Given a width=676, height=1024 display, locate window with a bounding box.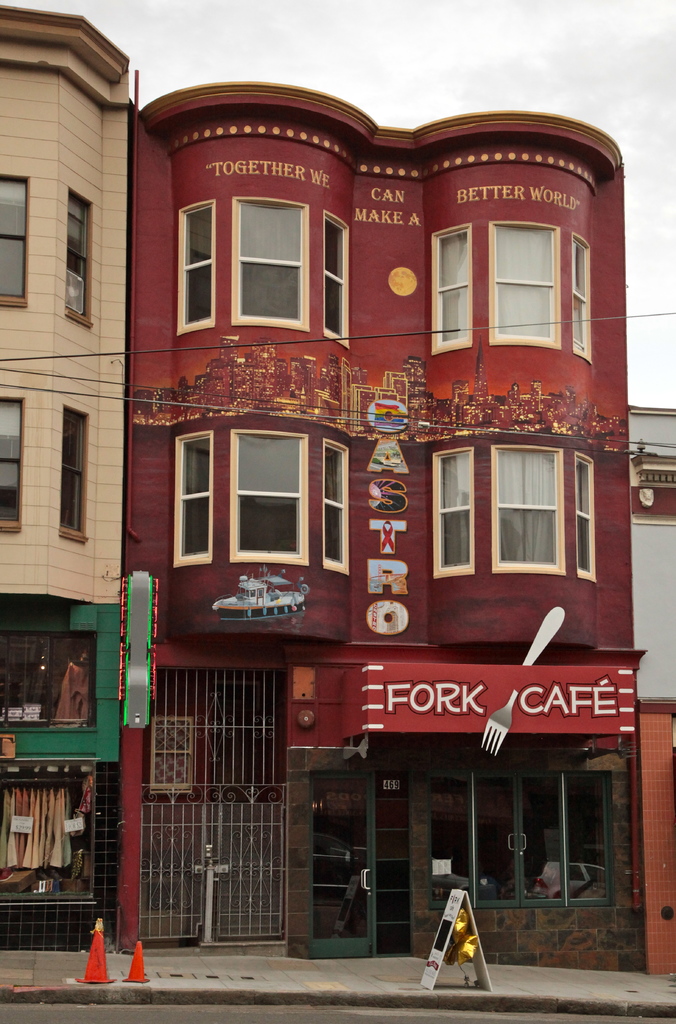
Located: locate(168, 442, 351, 586).
